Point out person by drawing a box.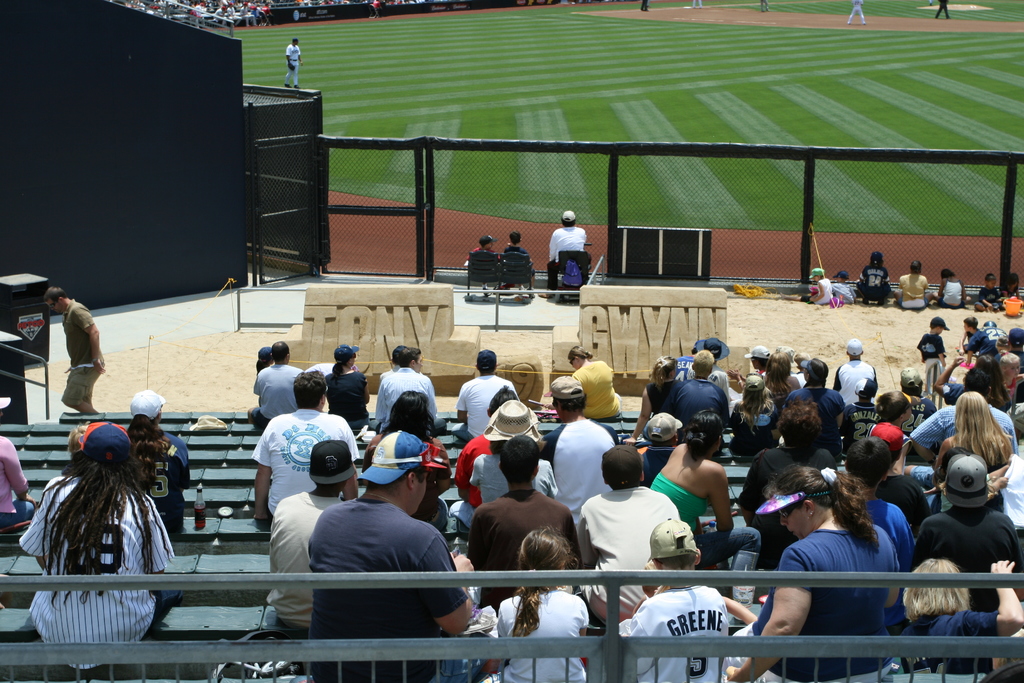
box=[567, 345, 626, 421].
